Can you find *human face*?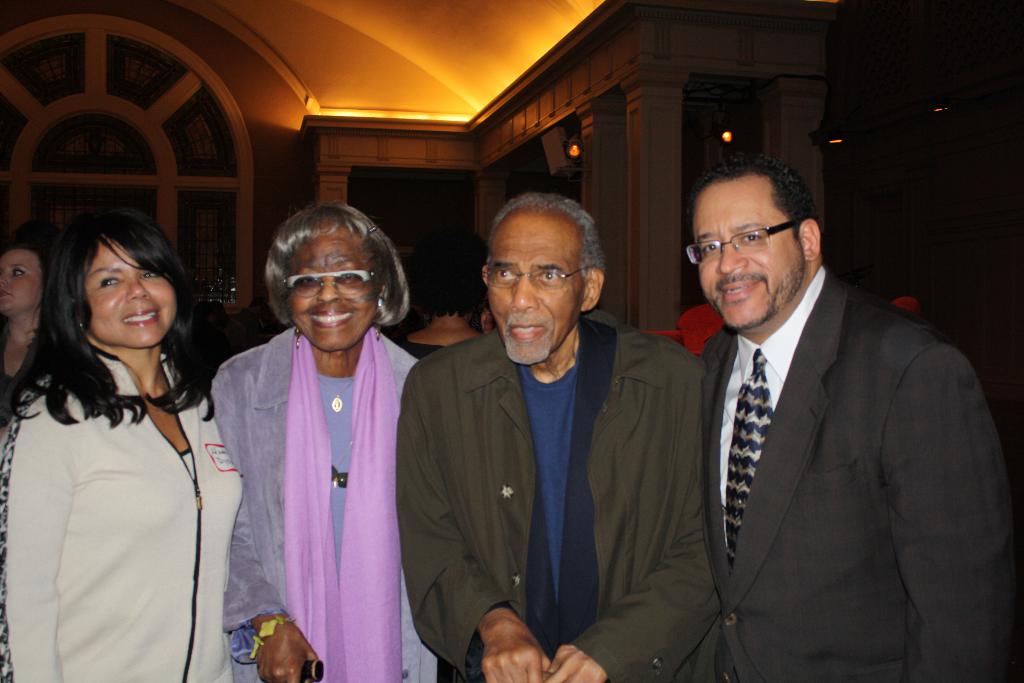
Yes, bounding box: pyautogui.locateOnScreen(86, 243, 172, 345).
